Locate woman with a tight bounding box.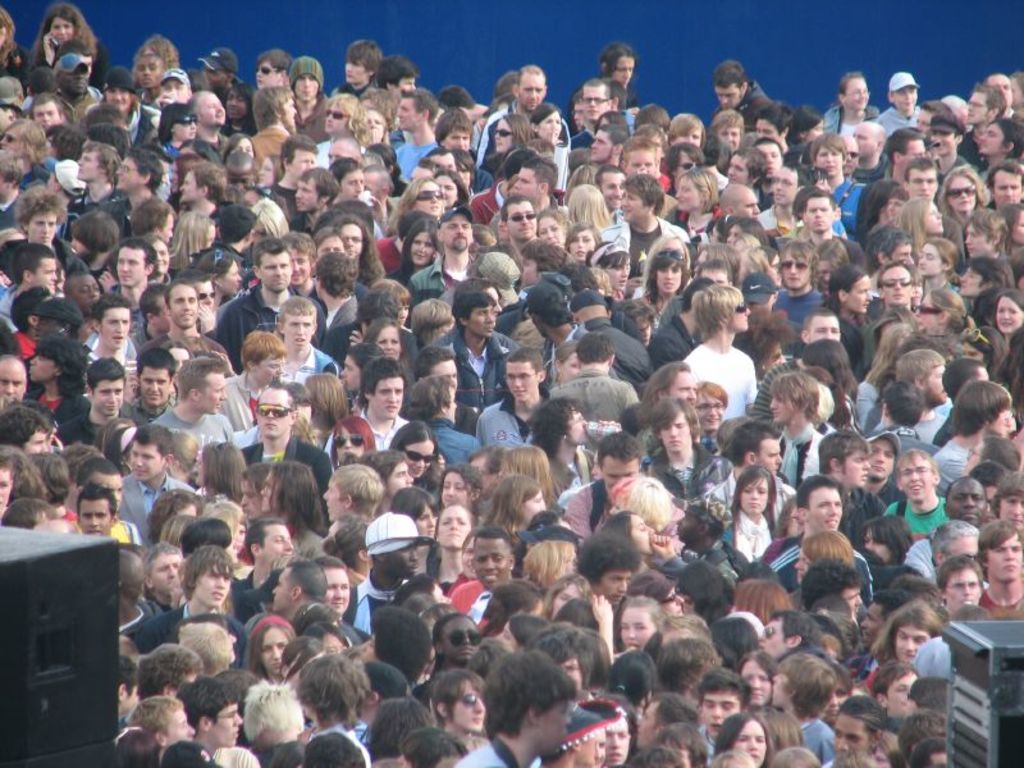
<bbox>434, 463, 485, 517</bbox>.
